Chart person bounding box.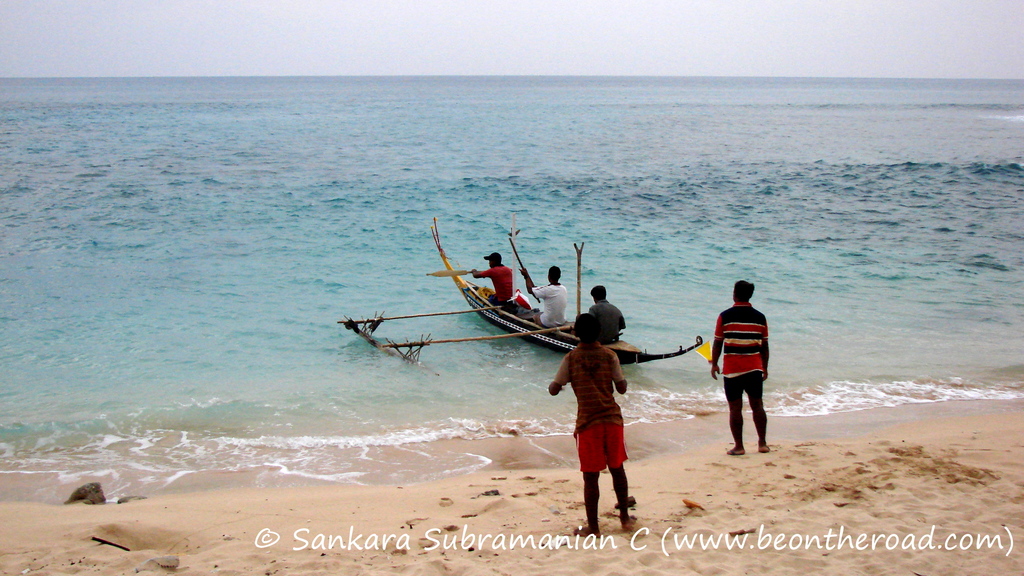
Charted: crop(468, 251, 514, 305).
